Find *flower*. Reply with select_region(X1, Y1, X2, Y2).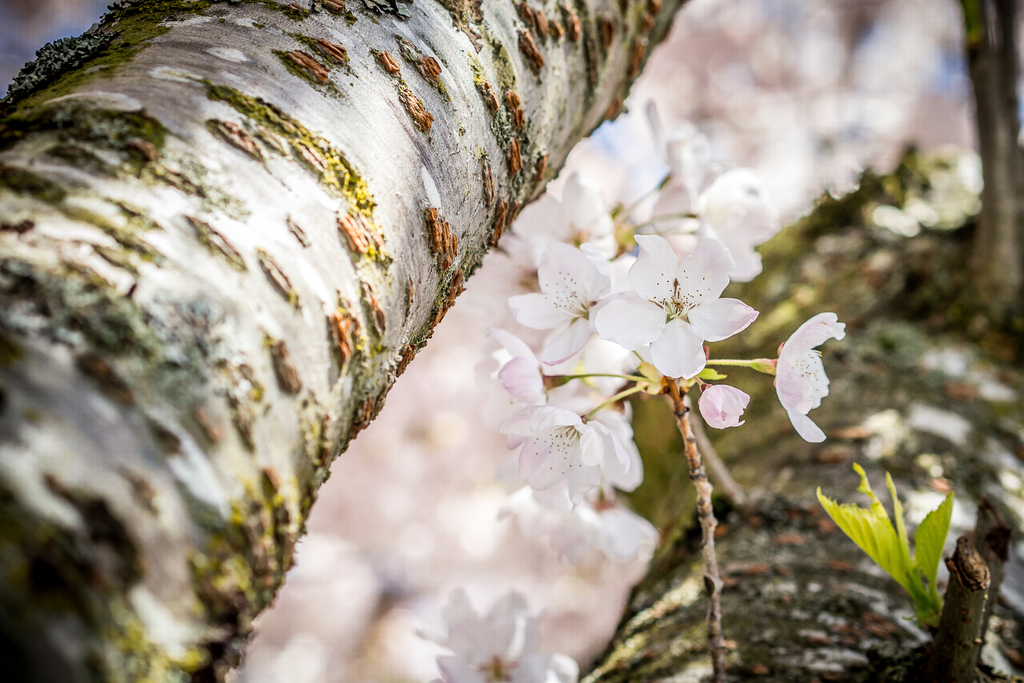
select_region(420, 582, 580, 682).
